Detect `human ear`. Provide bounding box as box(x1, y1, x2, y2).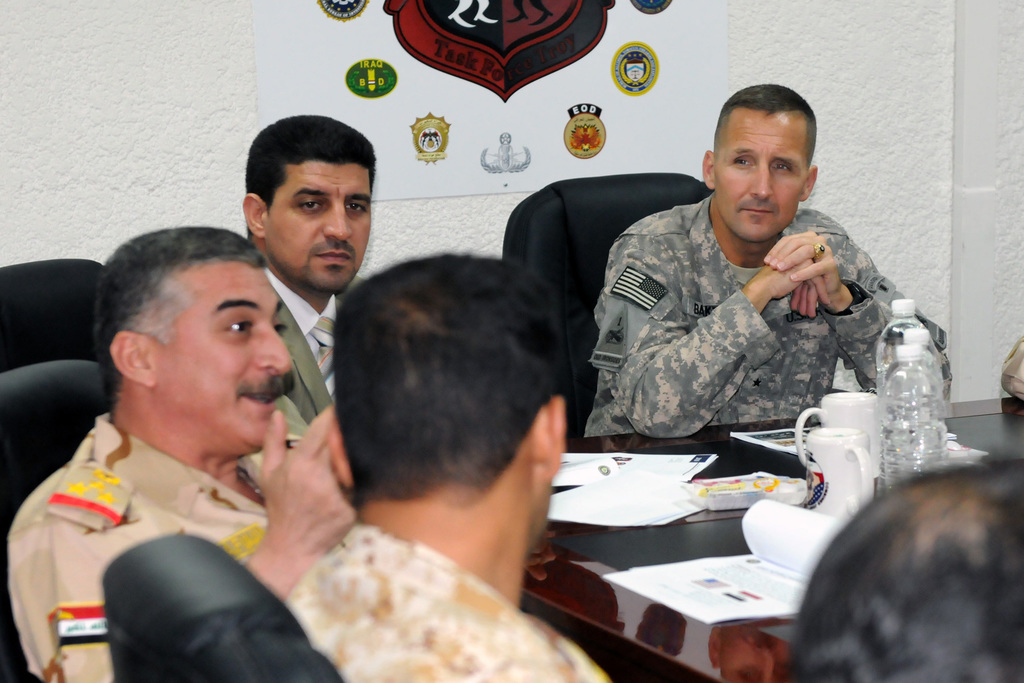
box(243, 195, 268, 240).
